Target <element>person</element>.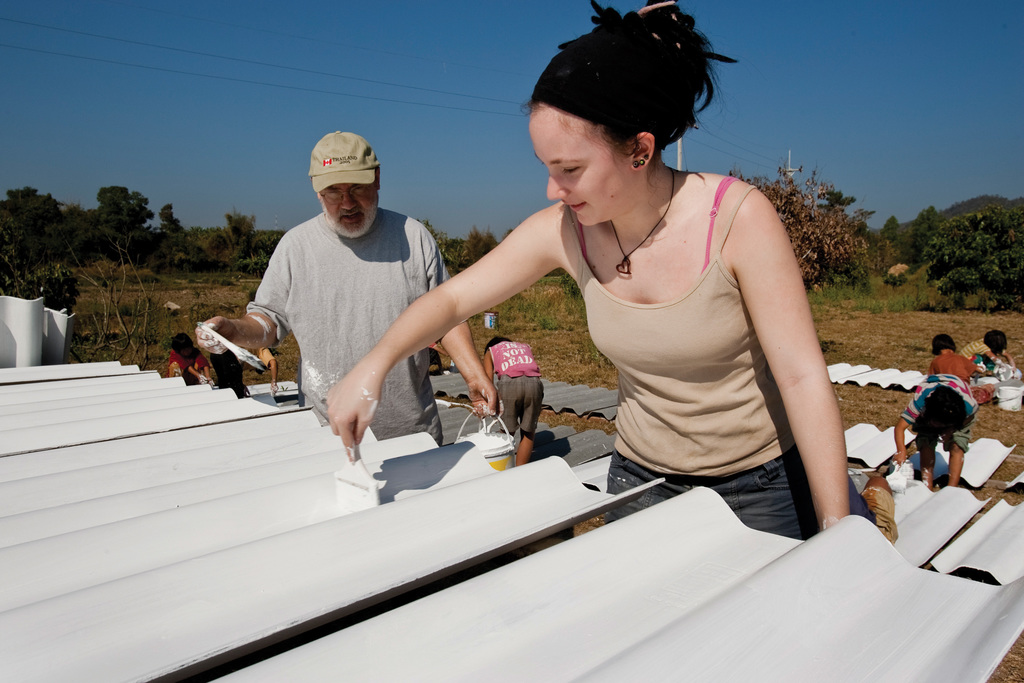
Target region: (x1=166, y1=325, x2=209, y2=390).
